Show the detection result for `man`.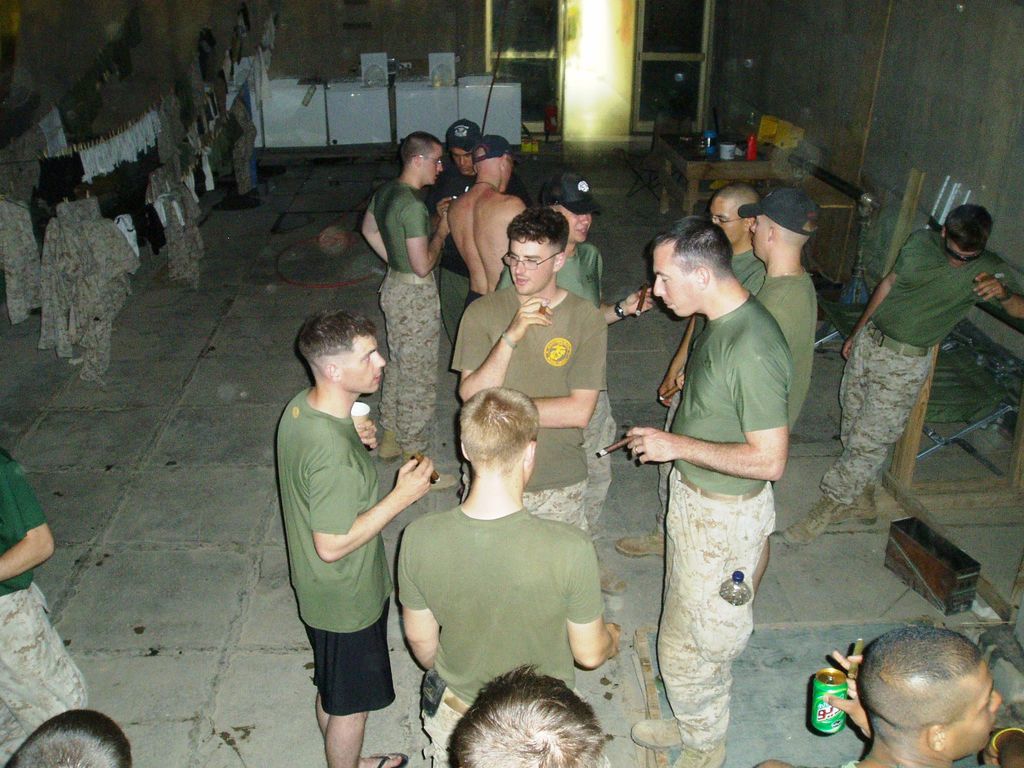
452 204 611 541.
